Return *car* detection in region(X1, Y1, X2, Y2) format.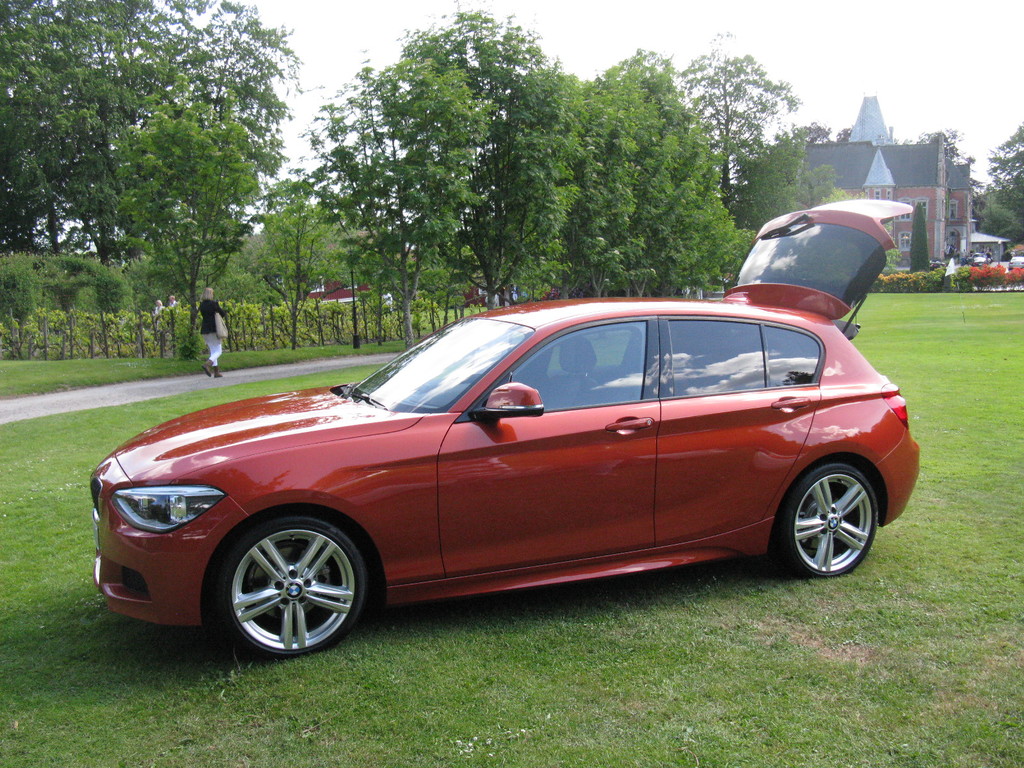
region(970, 249, 986, 262).
